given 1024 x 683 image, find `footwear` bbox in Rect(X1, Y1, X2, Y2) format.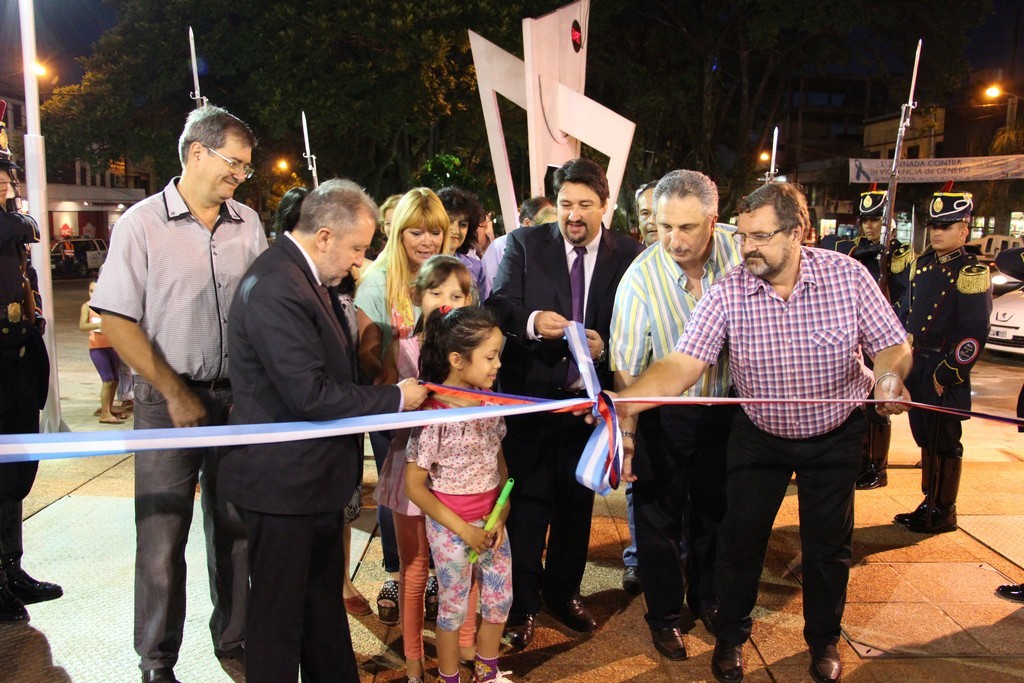
Rect(998, 580, 1023, 603).
